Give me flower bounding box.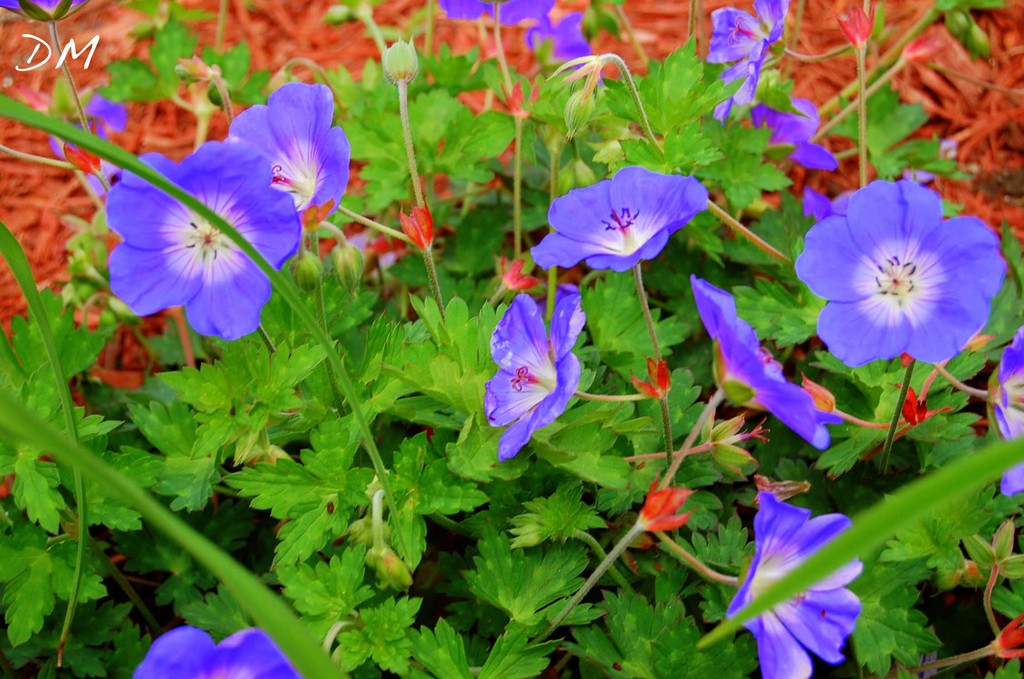
pyautogui.locateOnScreen(980, 327, 1023, 496).
